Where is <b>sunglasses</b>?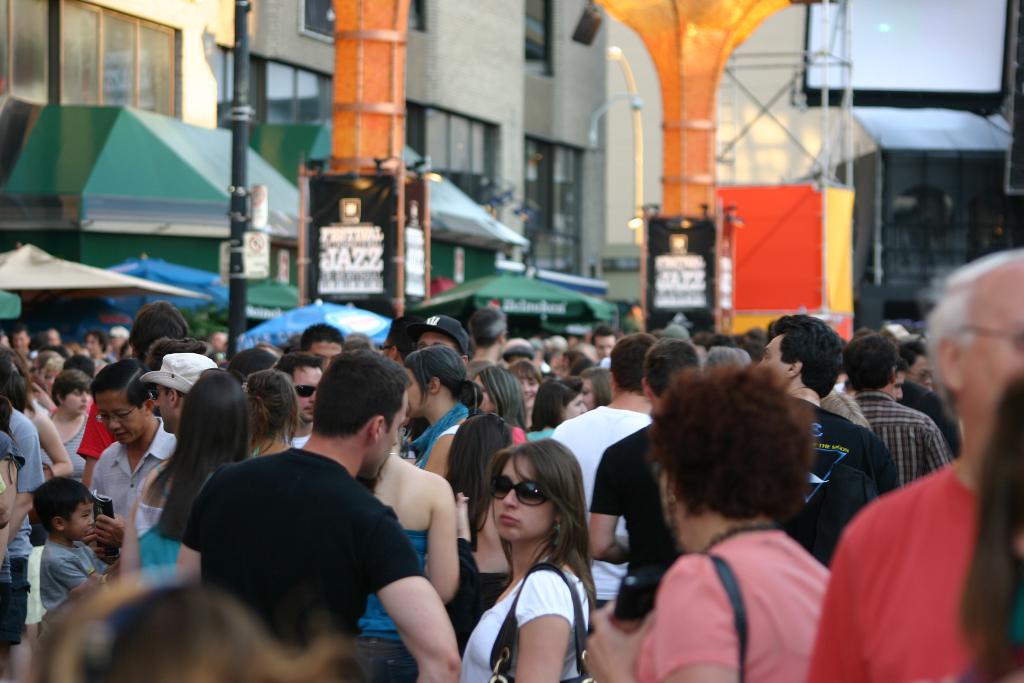
488/478/554/509.
